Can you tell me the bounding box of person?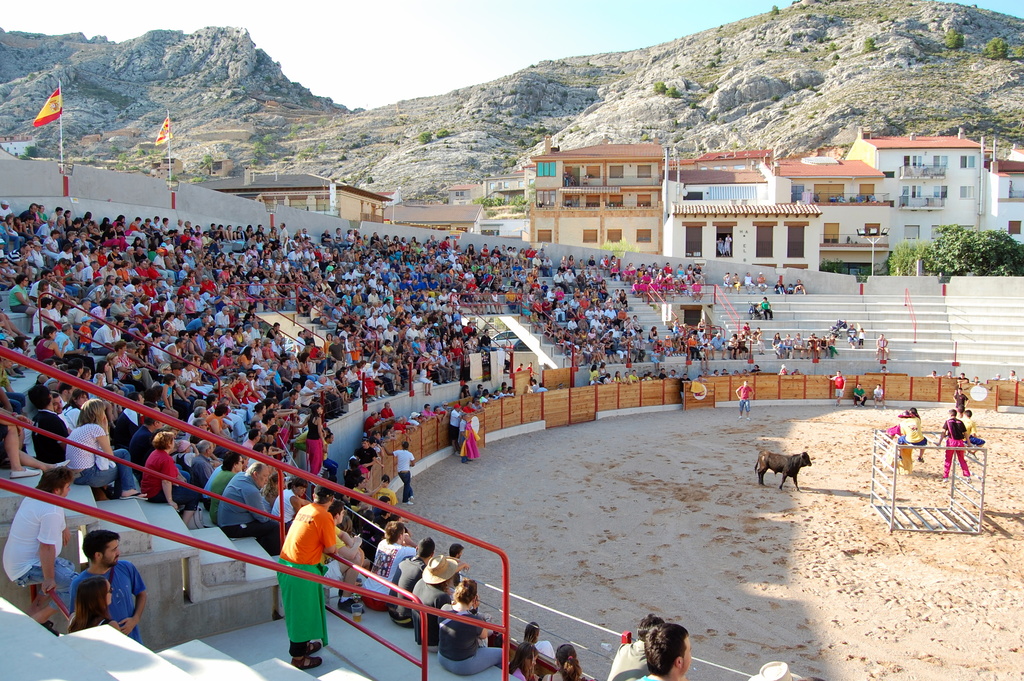
[x1=948, y1=369, x2=965, y2=390].
